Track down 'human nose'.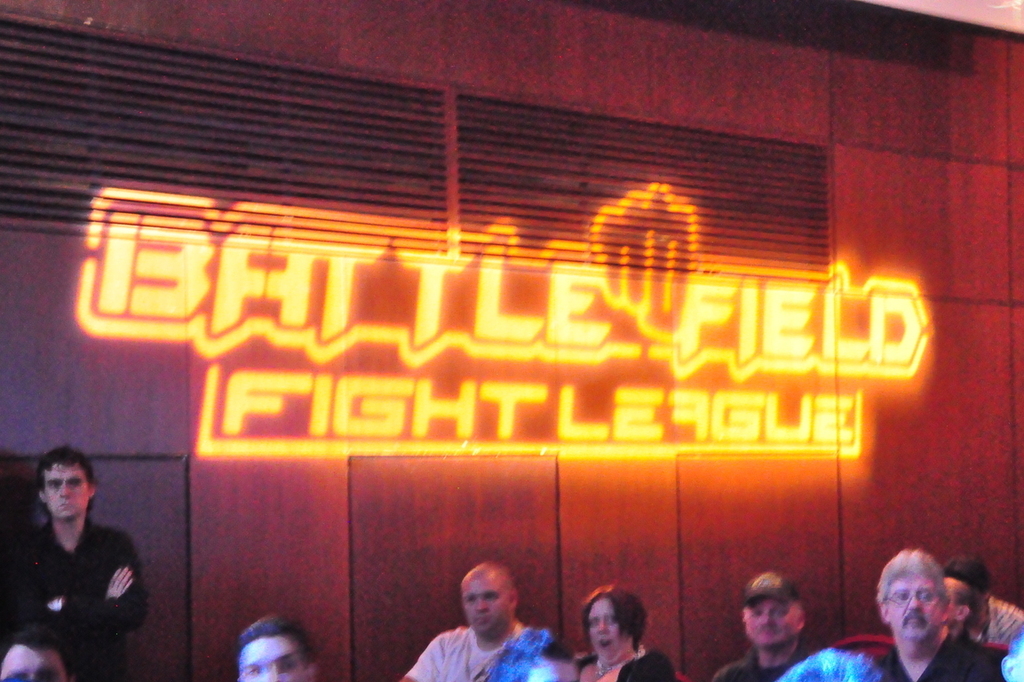
Tracked to {"left": 906, "top": 596, "right": 924, "bottom": 611}.
